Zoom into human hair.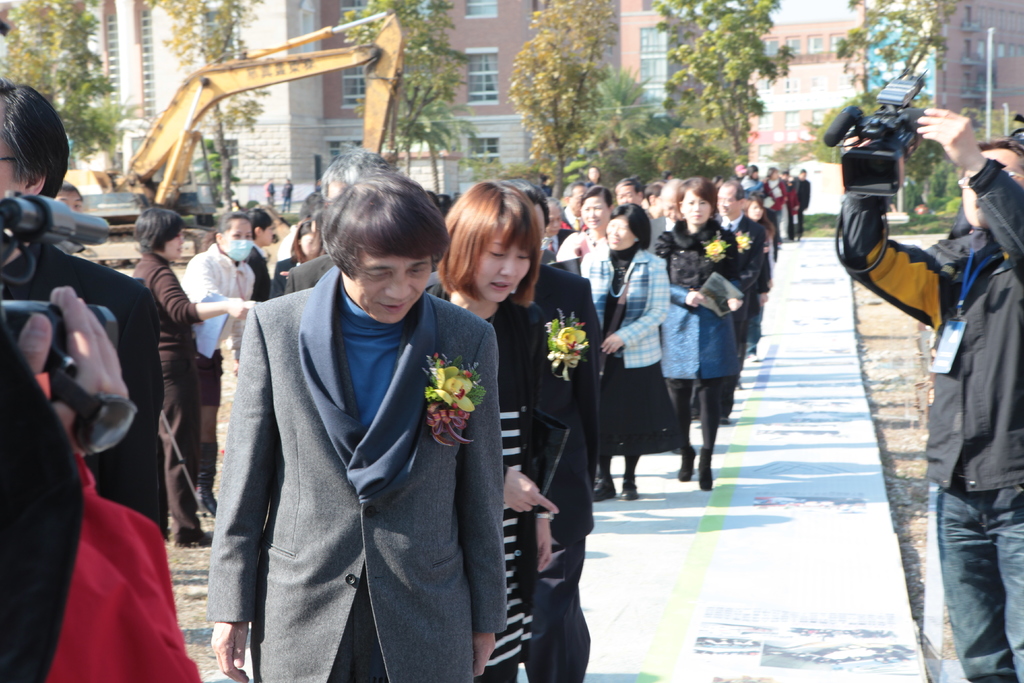
Zoom target: [137, 208, 191, 247].
